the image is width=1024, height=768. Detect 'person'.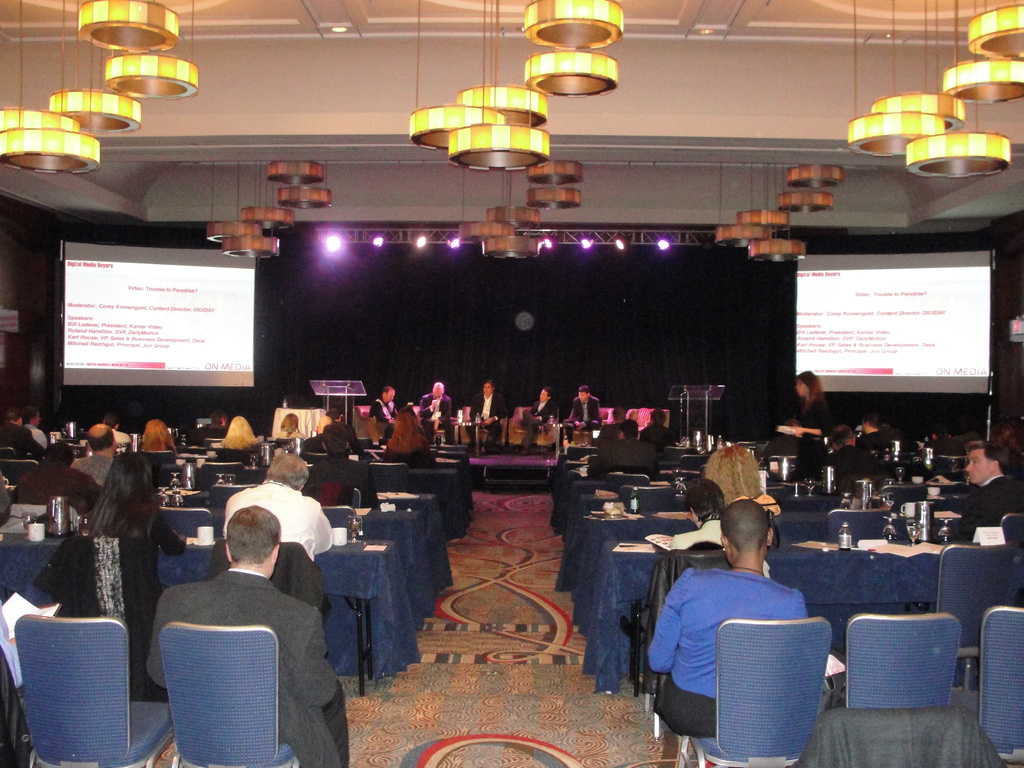
Detection: [left=604, top=417, right=662, bottom=464].
